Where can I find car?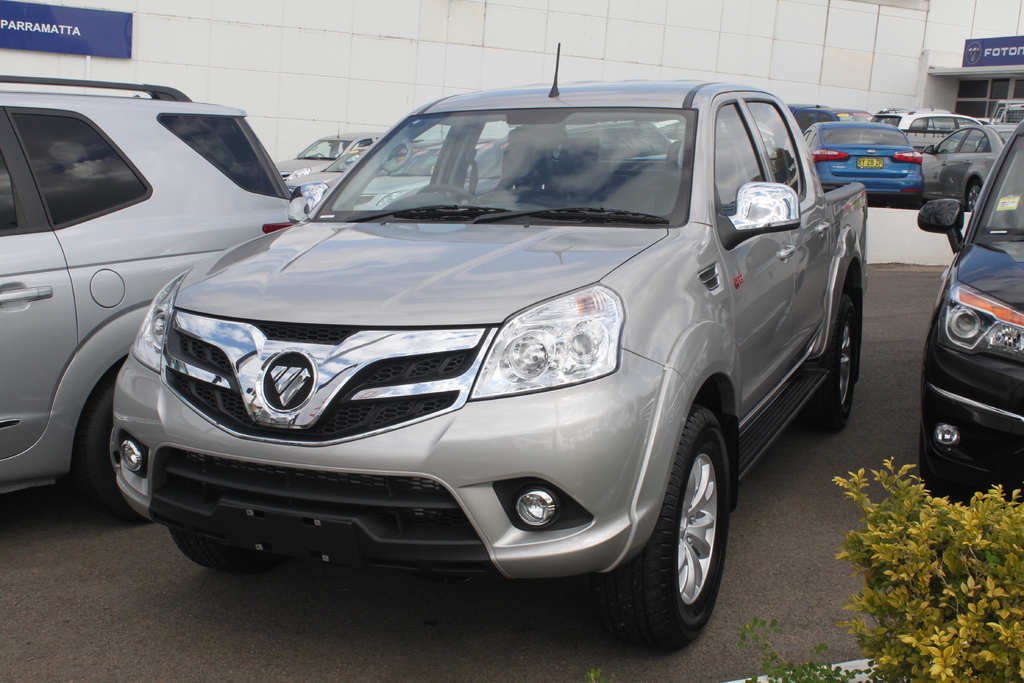
You can find it at pyautogui.locateOnScreen(636, 110, 789, 152).
